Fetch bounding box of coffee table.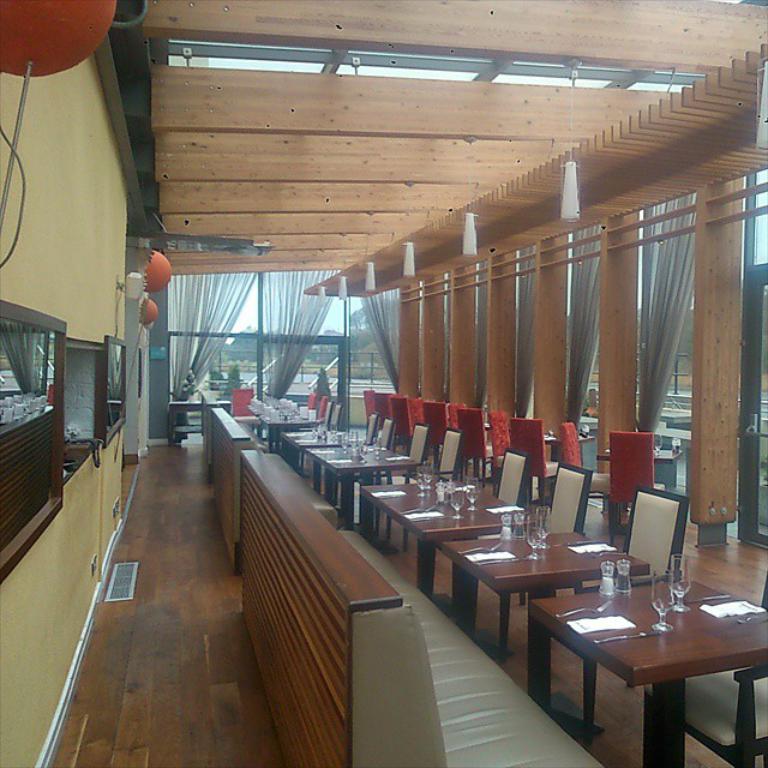
Bbox: bbox=(245, 392, 320, 446).
